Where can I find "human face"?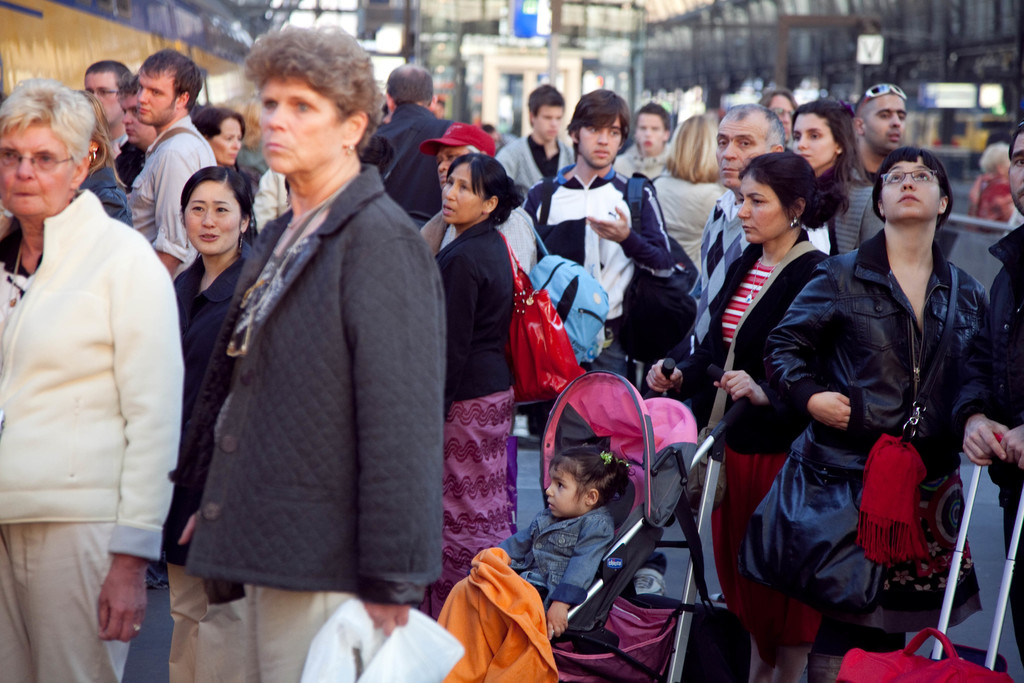
You can find it at [left=543, top=460, right=576, bottom=522].
